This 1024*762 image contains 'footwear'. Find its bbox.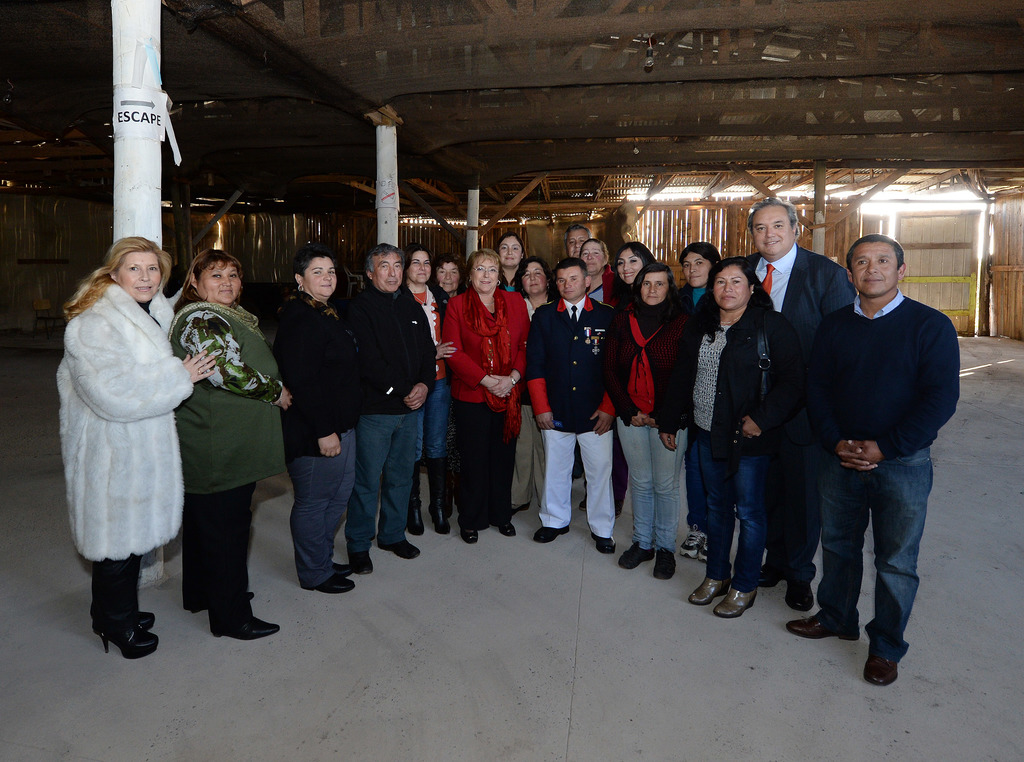
Rect(313, 574, 354, 592).
